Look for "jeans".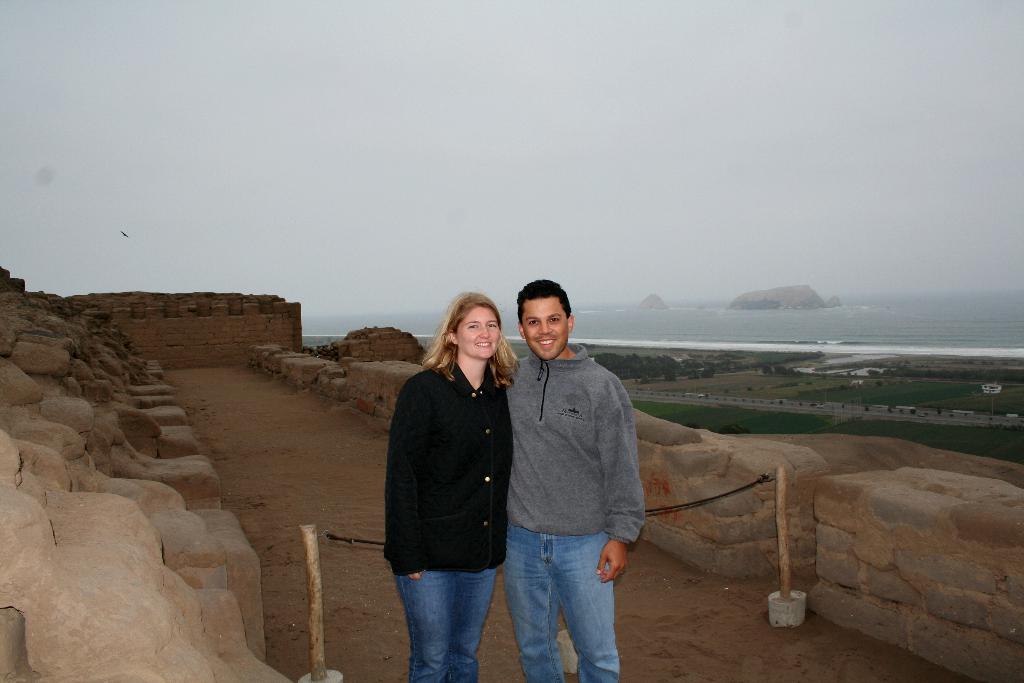
Found: l=505, t=524, r=614, b=682.
